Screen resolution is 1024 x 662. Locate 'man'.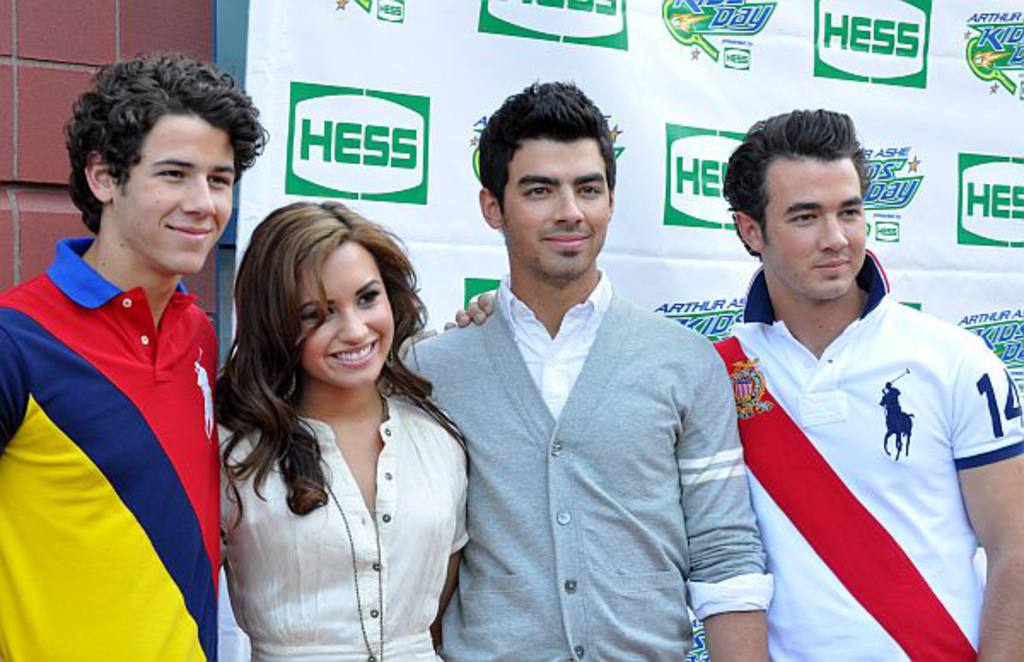
bbox=[444, 99, 1022, 660].
